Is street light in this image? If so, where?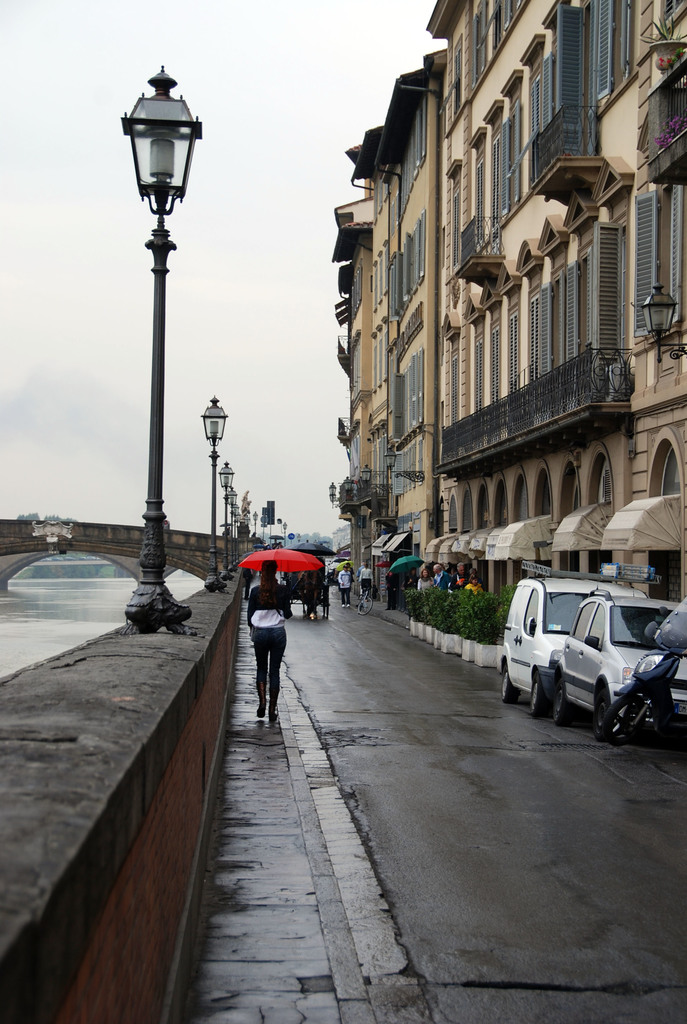
Yes, at region(217, 459, 234, 567).
